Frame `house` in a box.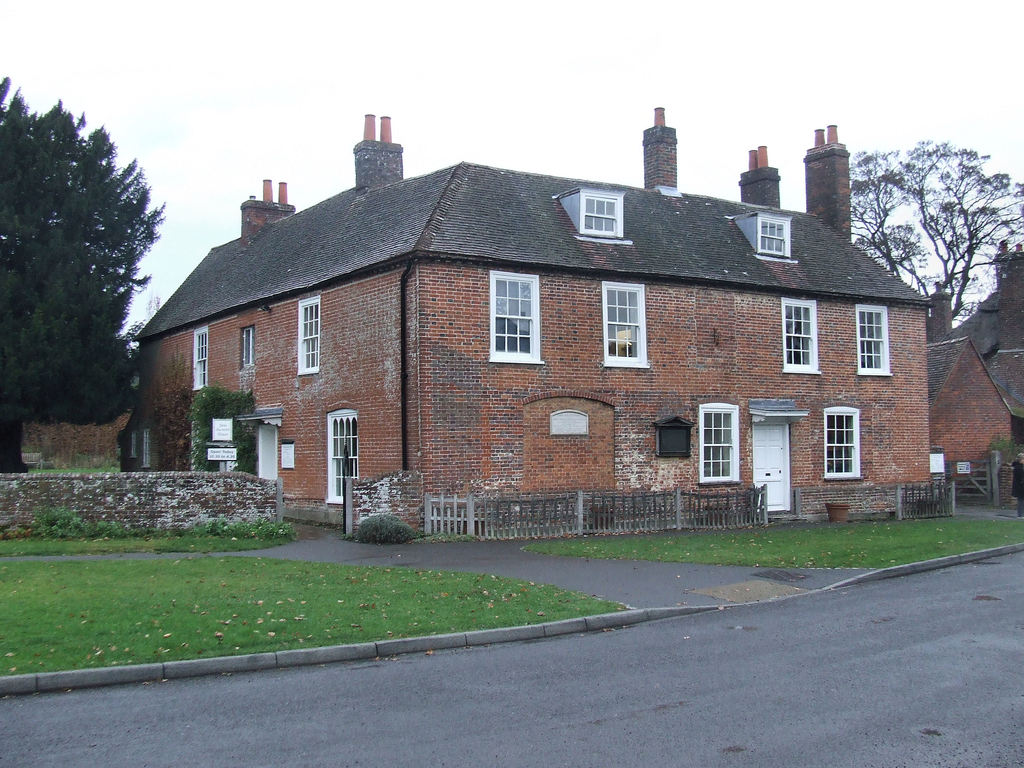
950 241 1023 461.
